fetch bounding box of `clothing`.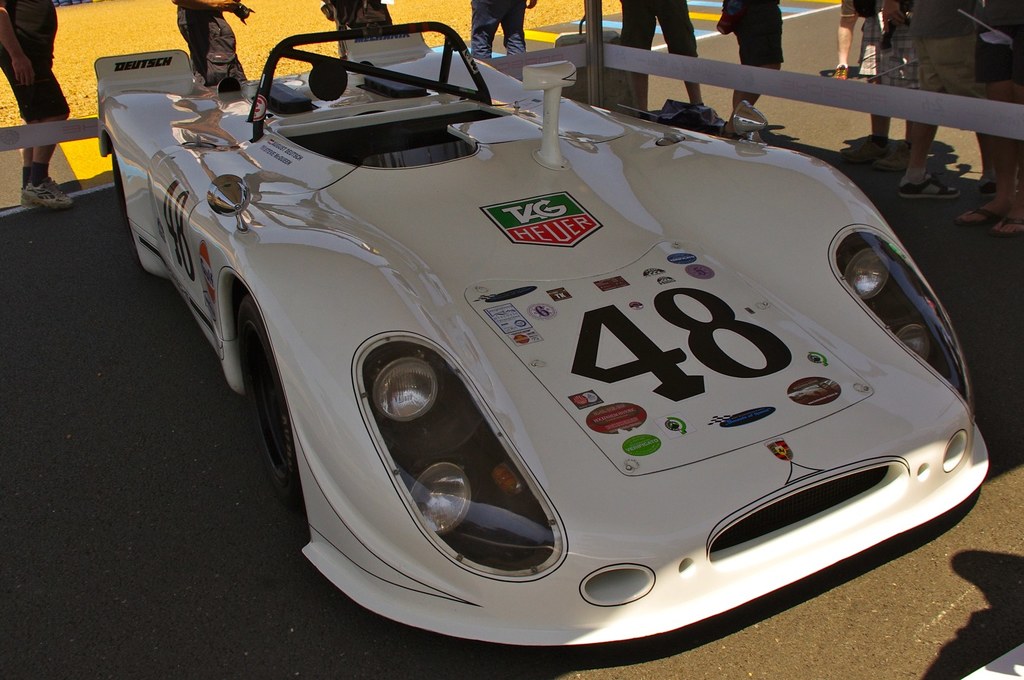
Bbox: (x1=856, y1=0, x2=946, y2=92).
